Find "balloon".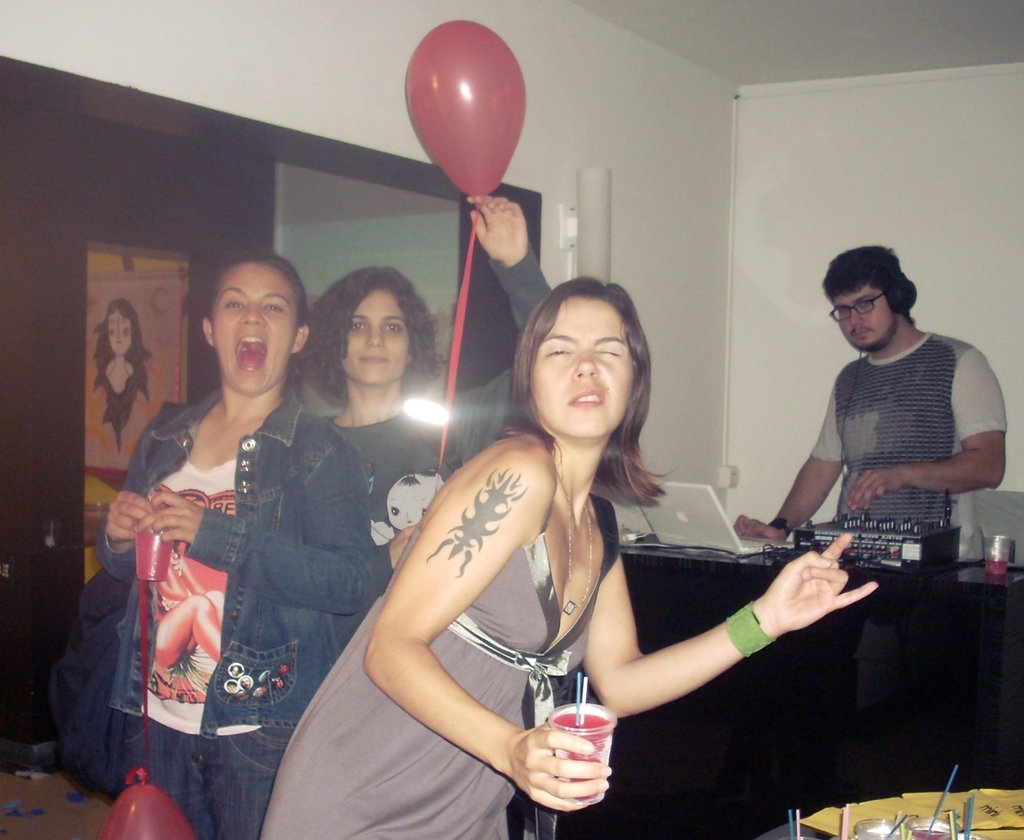
pyautogui.locateOnScreen(403, 16, 531, 204).
